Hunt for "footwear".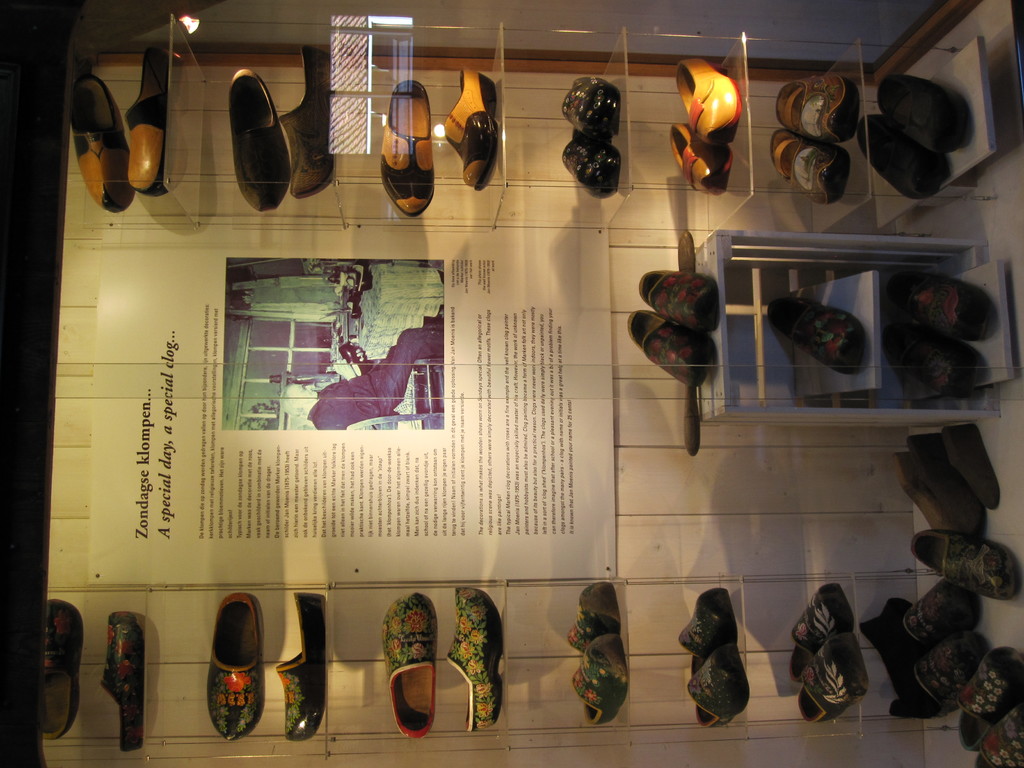
Hunted down at <box>794,631,870,726</box>.
